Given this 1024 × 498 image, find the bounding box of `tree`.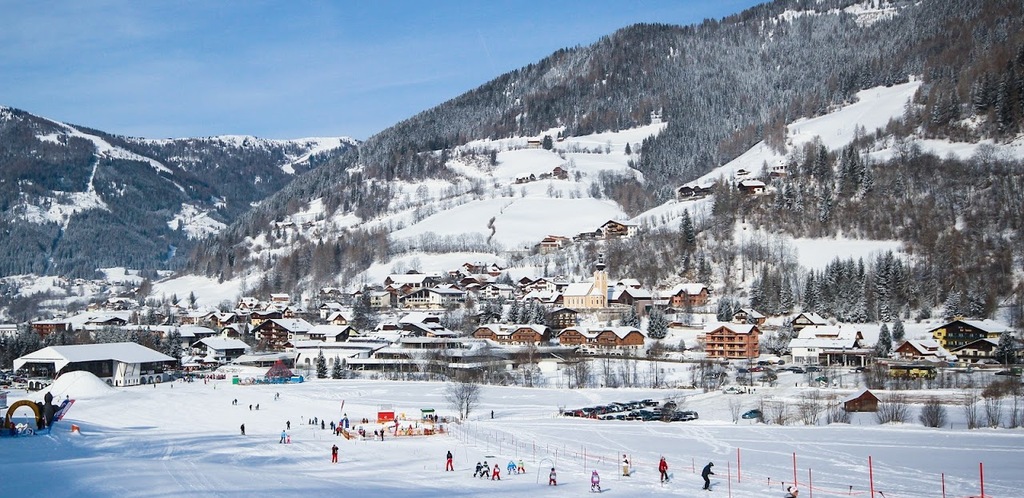
region(522, 301, 529, 327).
